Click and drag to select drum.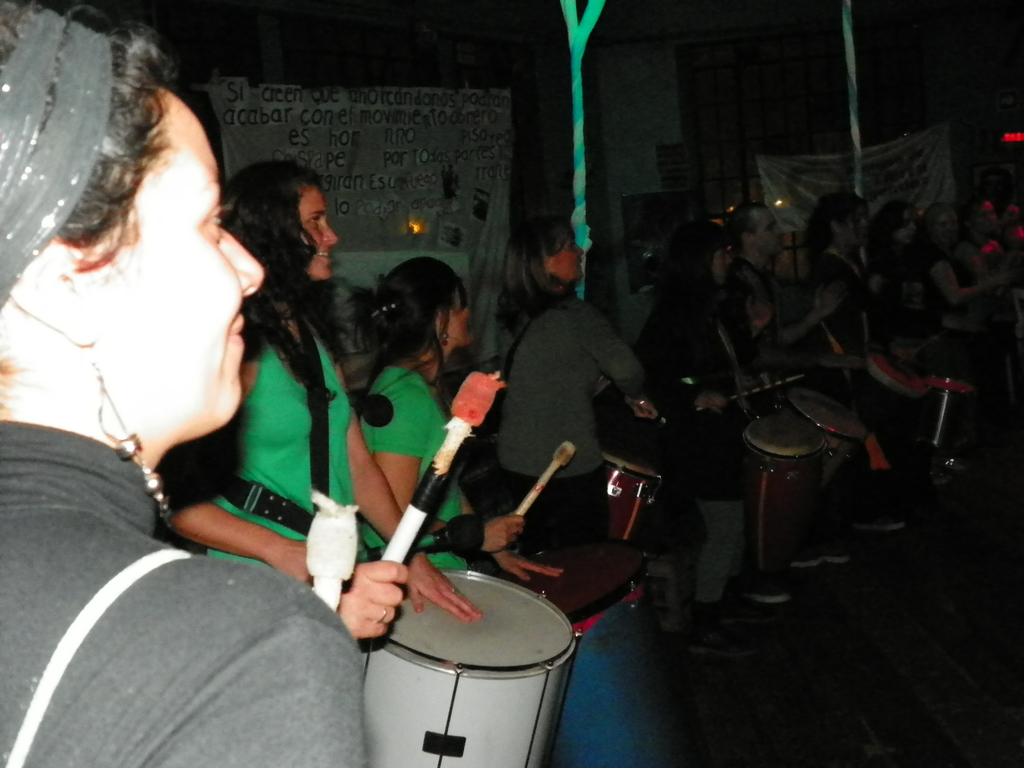
Selection: detection(350, 559, 571, 767).
